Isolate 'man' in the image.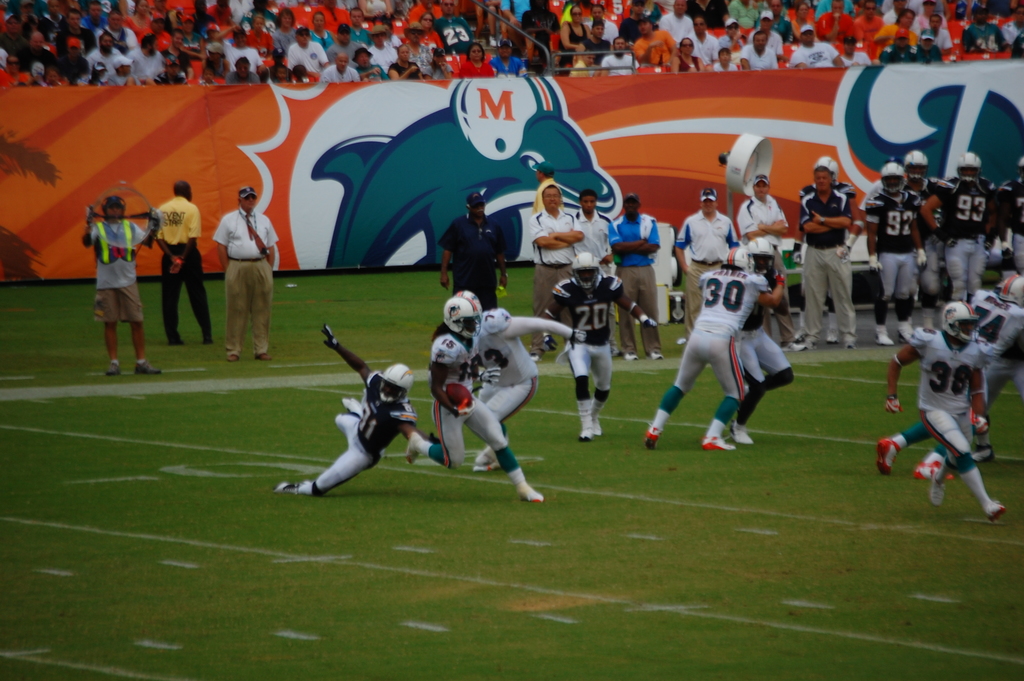
Isolated region: [left=292, top=24, right=328, bottom=71].
